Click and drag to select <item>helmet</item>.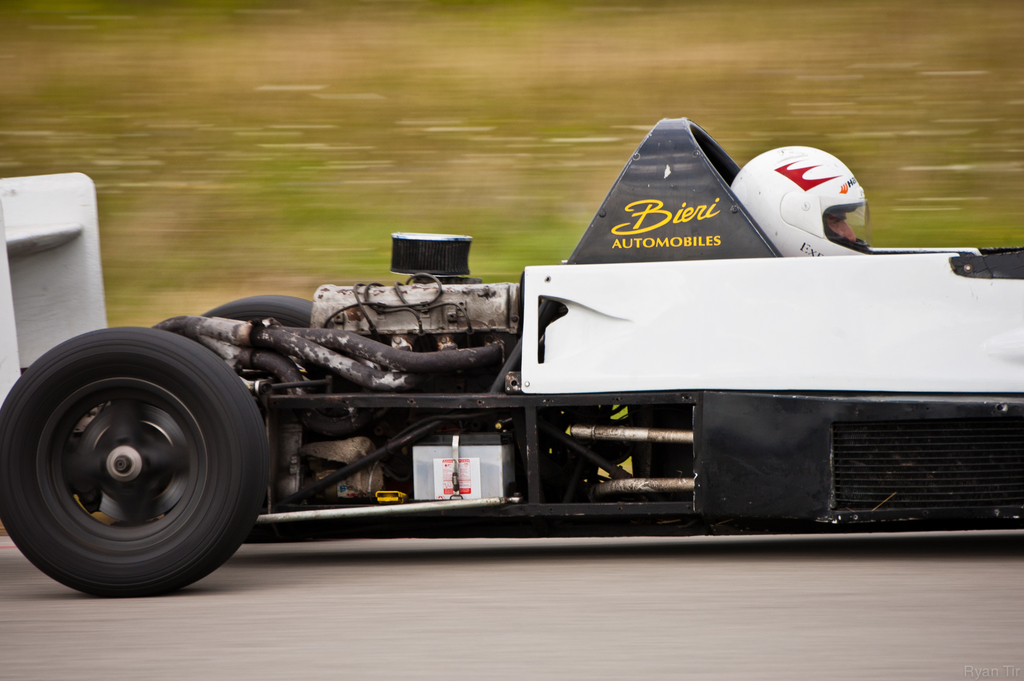
Selection: [739, 142, 868, 256].
